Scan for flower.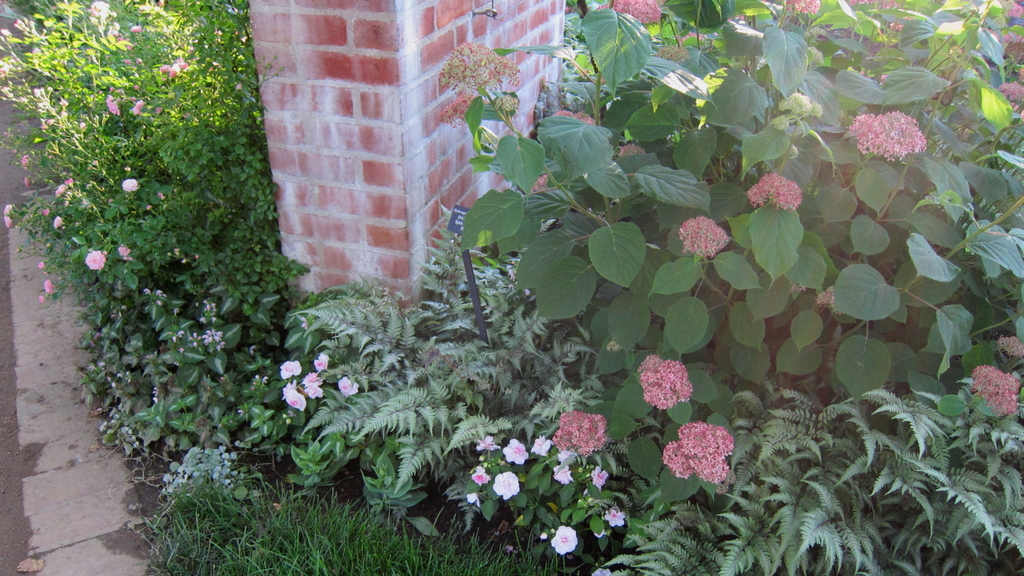
Scan result: 549:465:574:484.
